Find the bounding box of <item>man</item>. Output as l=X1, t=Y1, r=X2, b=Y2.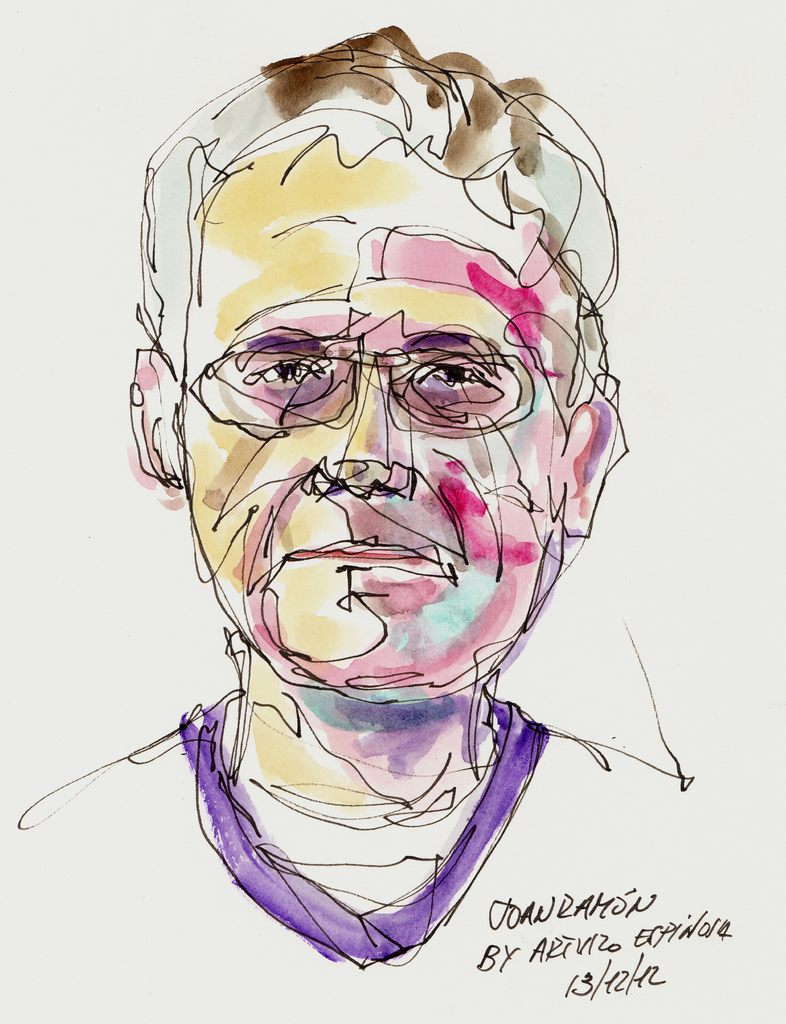
l=19, t=0, r=713, b=996.
